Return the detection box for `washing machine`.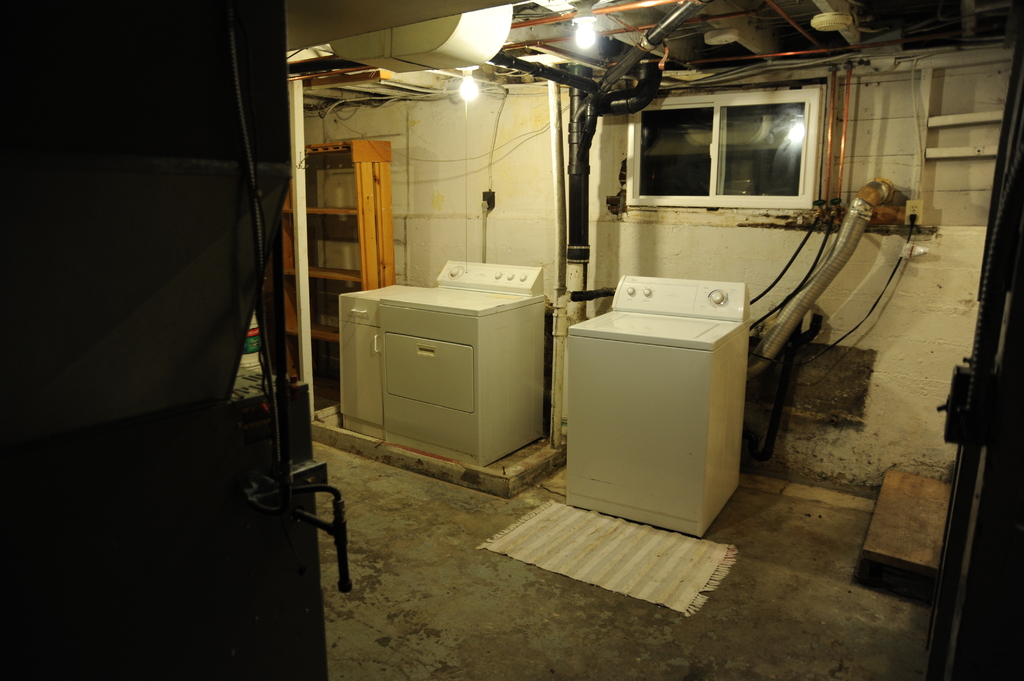
locate(577, 229, 765, 527).
